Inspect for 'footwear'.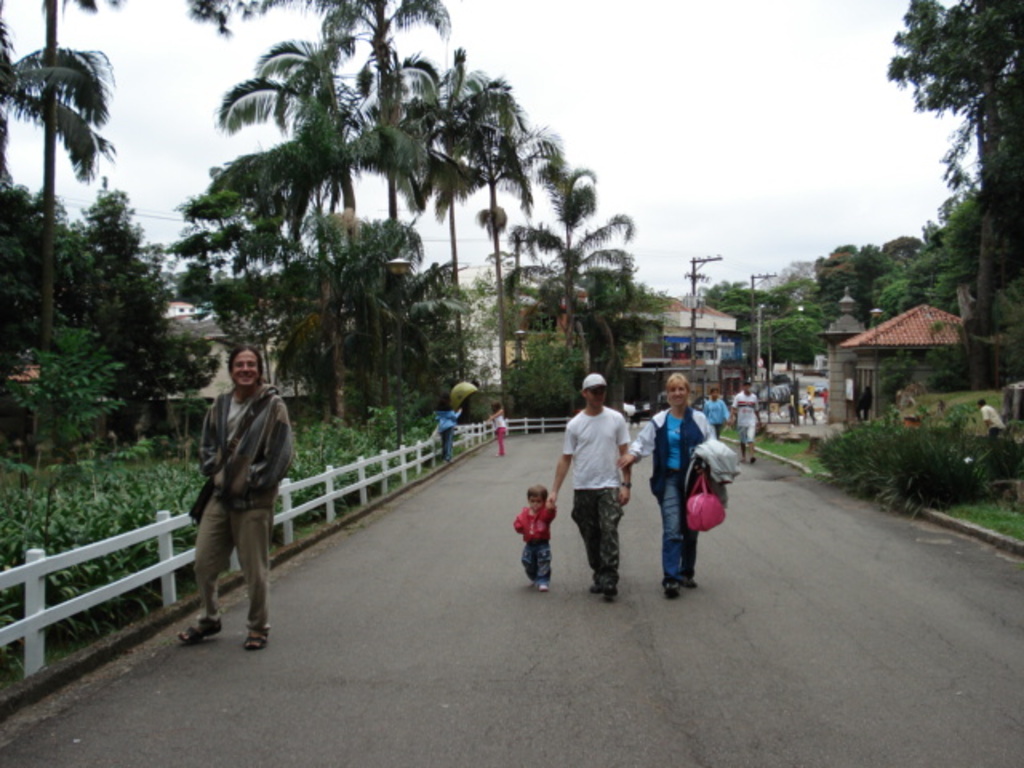
Inspection: 662 579 685 597.
